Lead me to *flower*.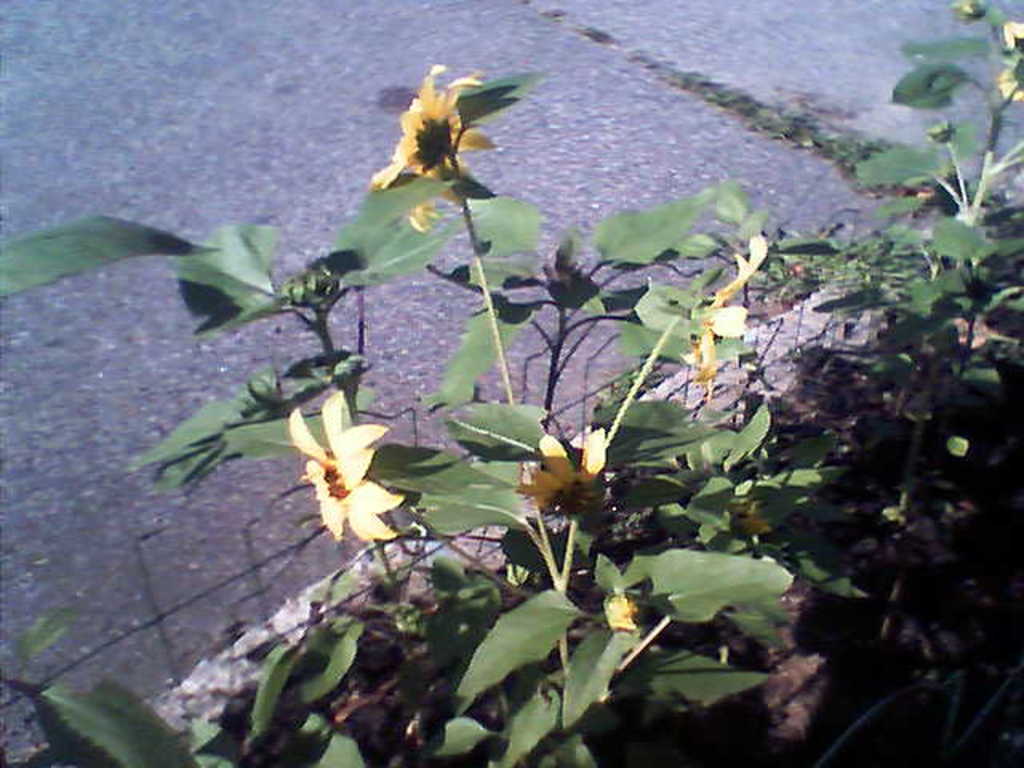
Lead to x1=1003, y1=14, x2=1022, y2=102.
